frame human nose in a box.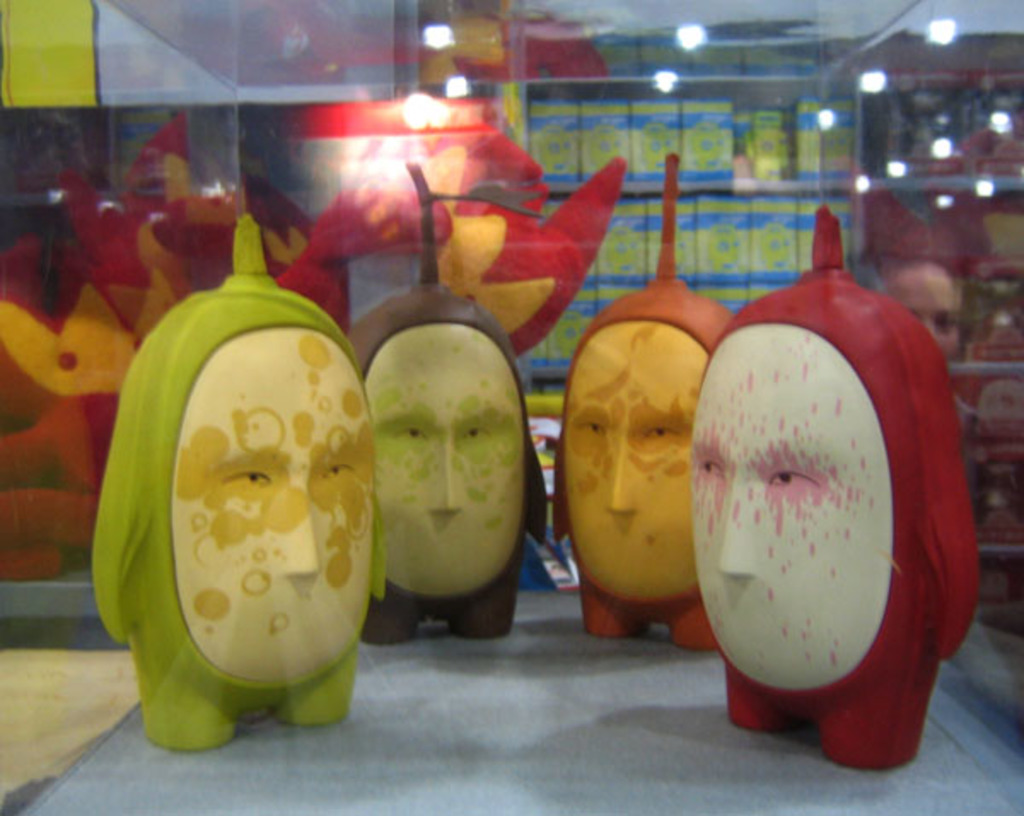
bbox=(713, 495, 756, 582).
